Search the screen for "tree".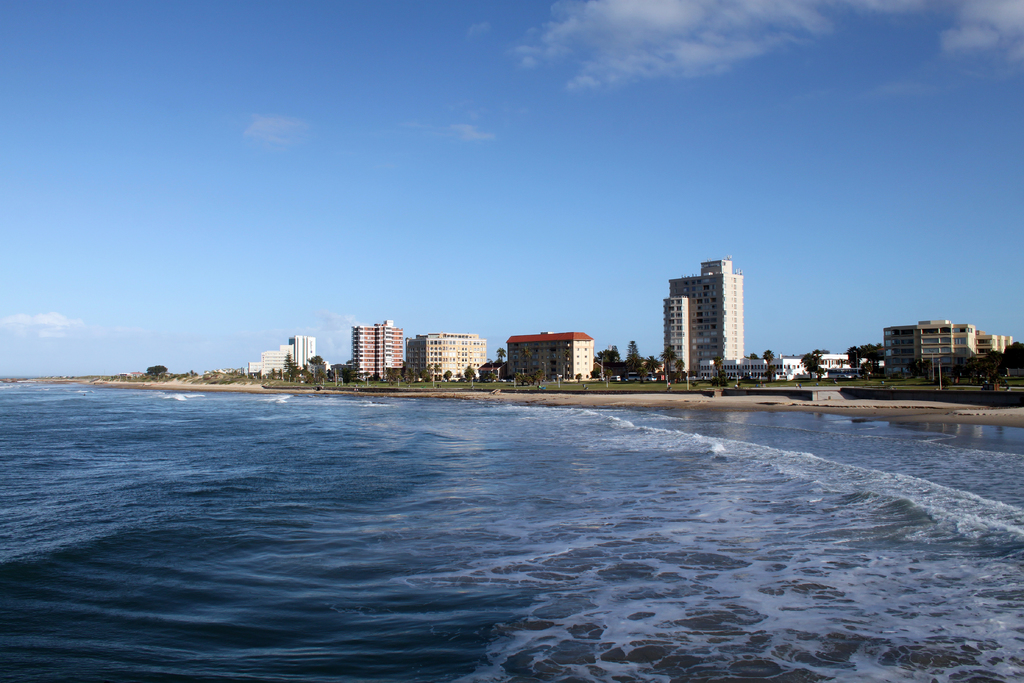
Found at [left=950, top=361, right=972, bottom=378].
